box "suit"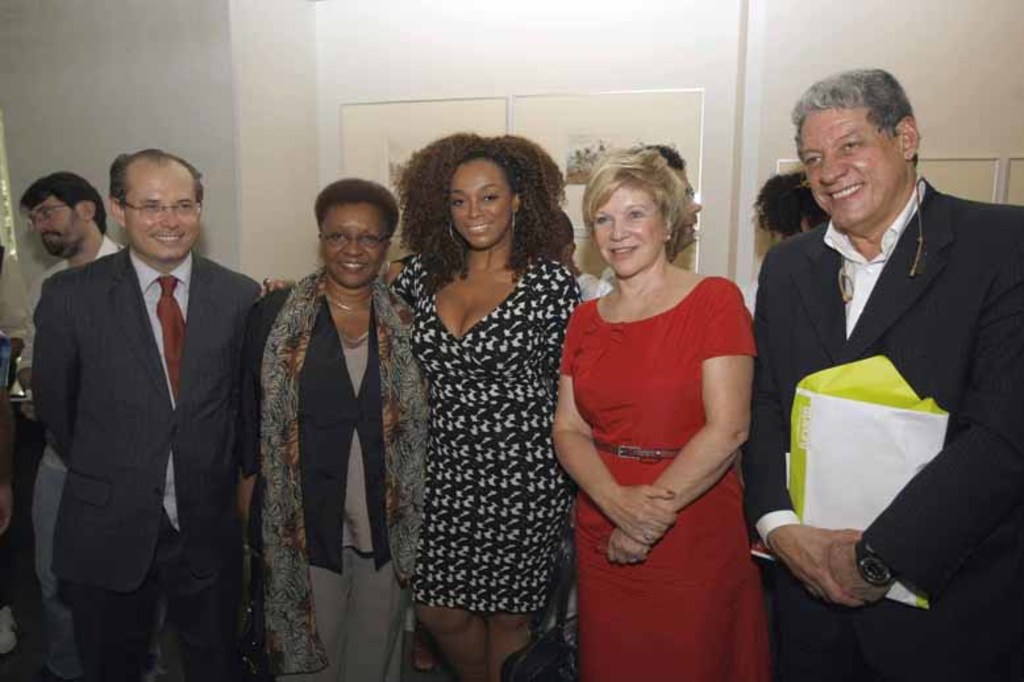
region(32, 248, 262, 681)
